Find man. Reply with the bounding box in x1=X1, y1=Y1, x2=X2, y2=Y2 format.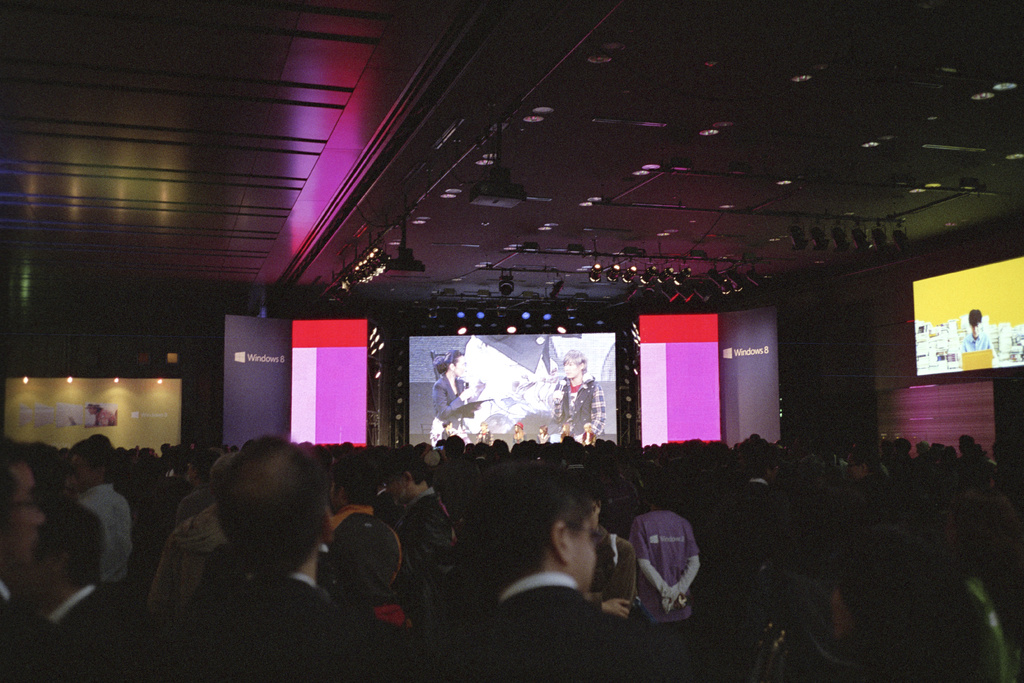
x1=15, y1=507, x2=124, y2=638.
